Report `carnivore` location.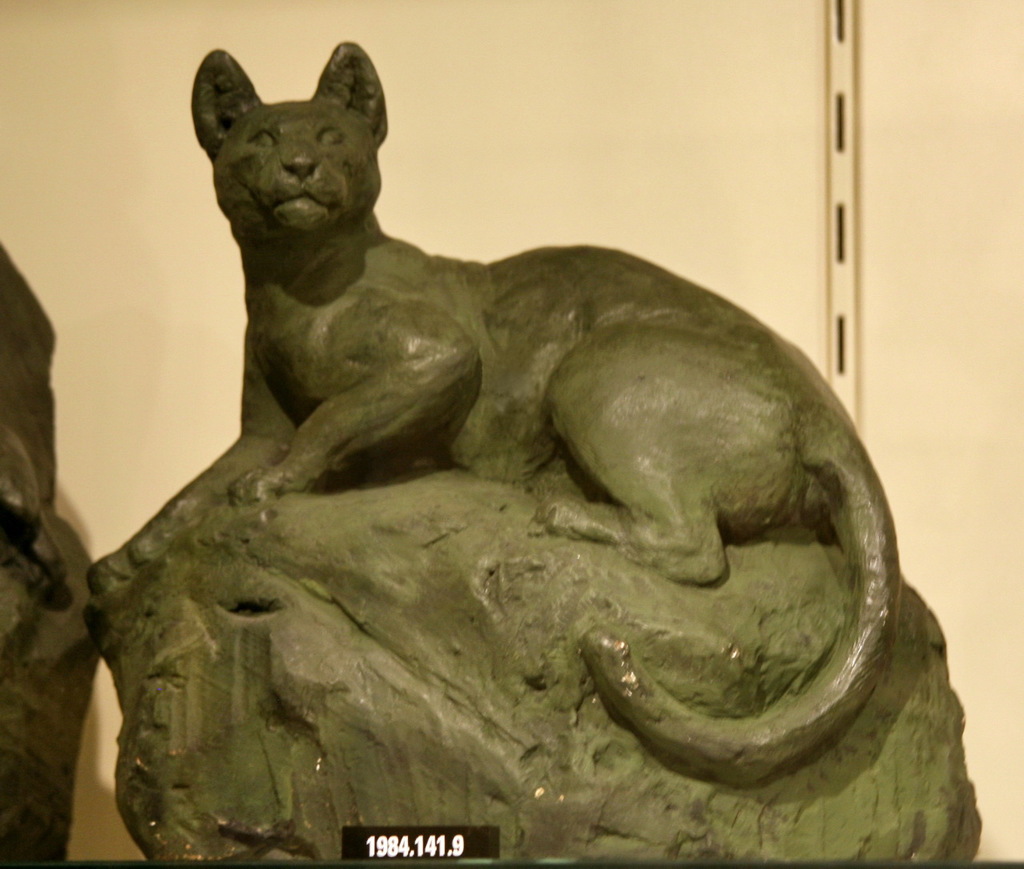
Report: (x1=73, y1=46, x2=910, y2=802).
